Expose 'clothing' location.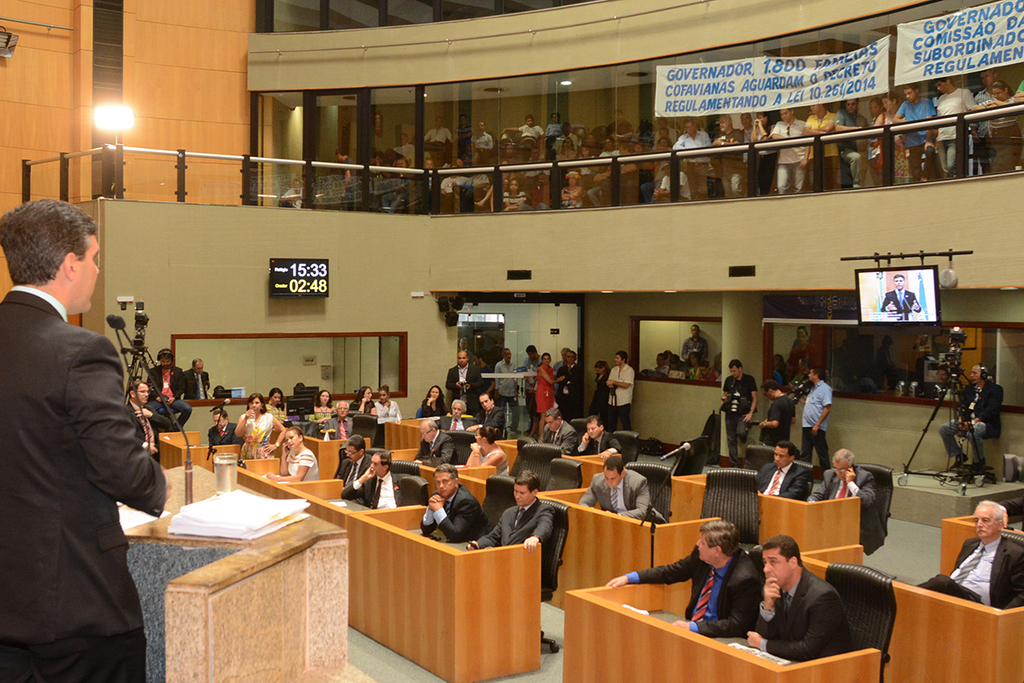
Exposed at (left=439, top=407, right=470, bottom=429).
